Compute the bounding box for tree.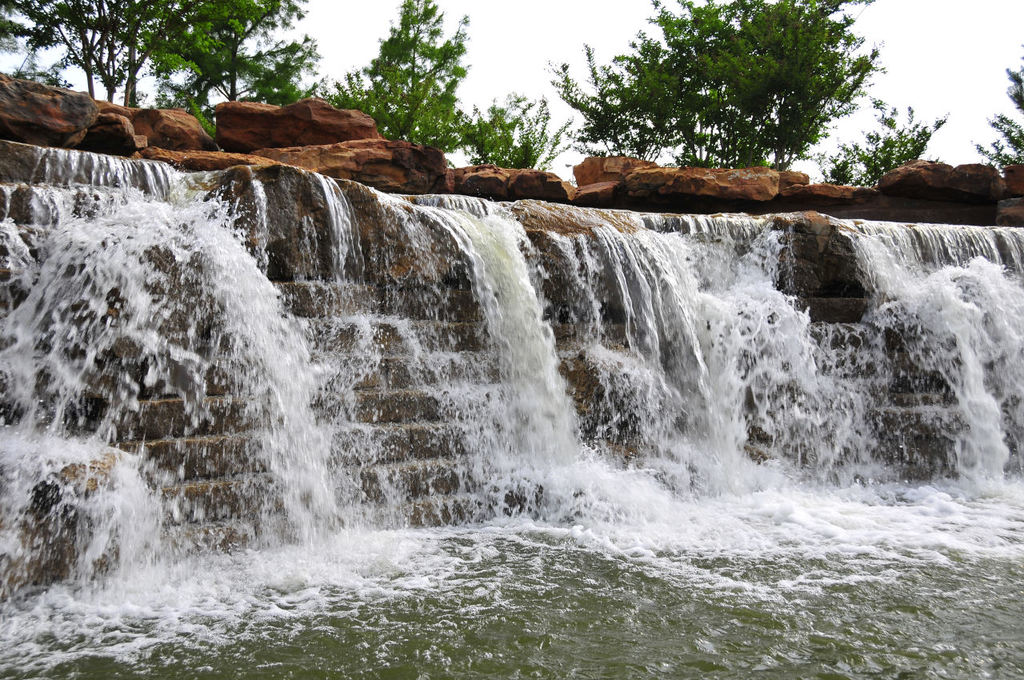
rect(558, 13, 925, 186).
